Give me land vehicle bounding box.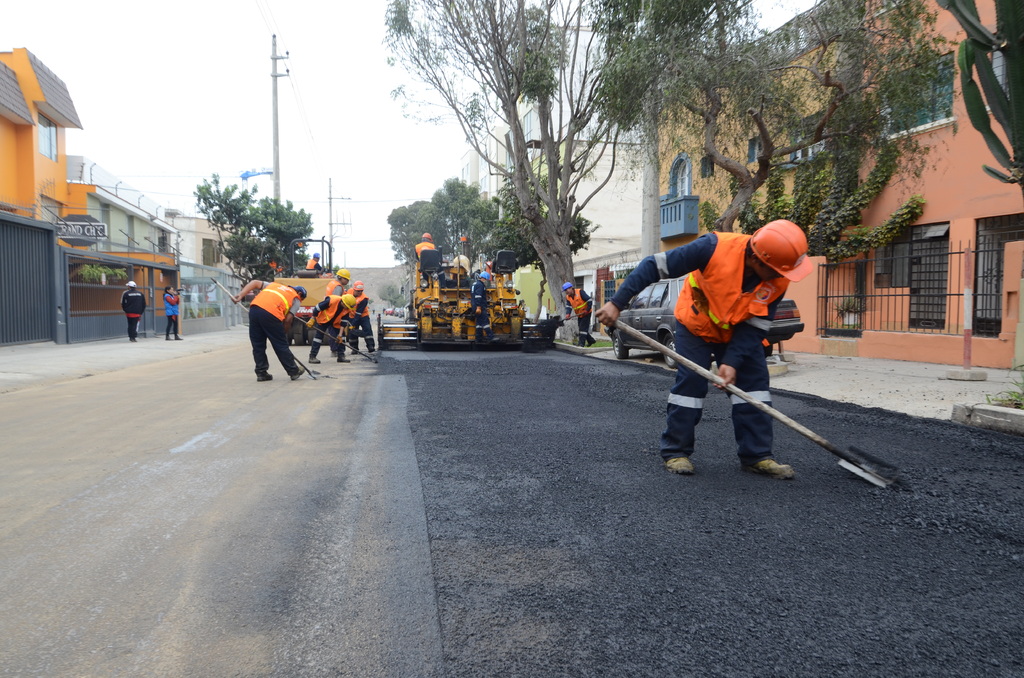
{"x1": 378, "y1": 260, "x2": 564, "y2": 354}.
